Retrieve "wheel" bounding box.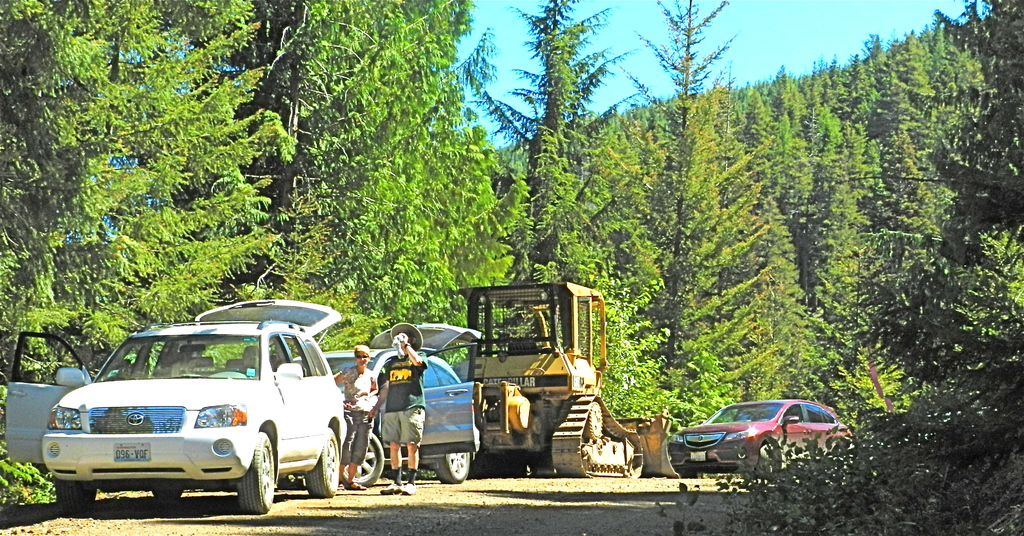
Bounding box: 584, 403, 604, 440.
